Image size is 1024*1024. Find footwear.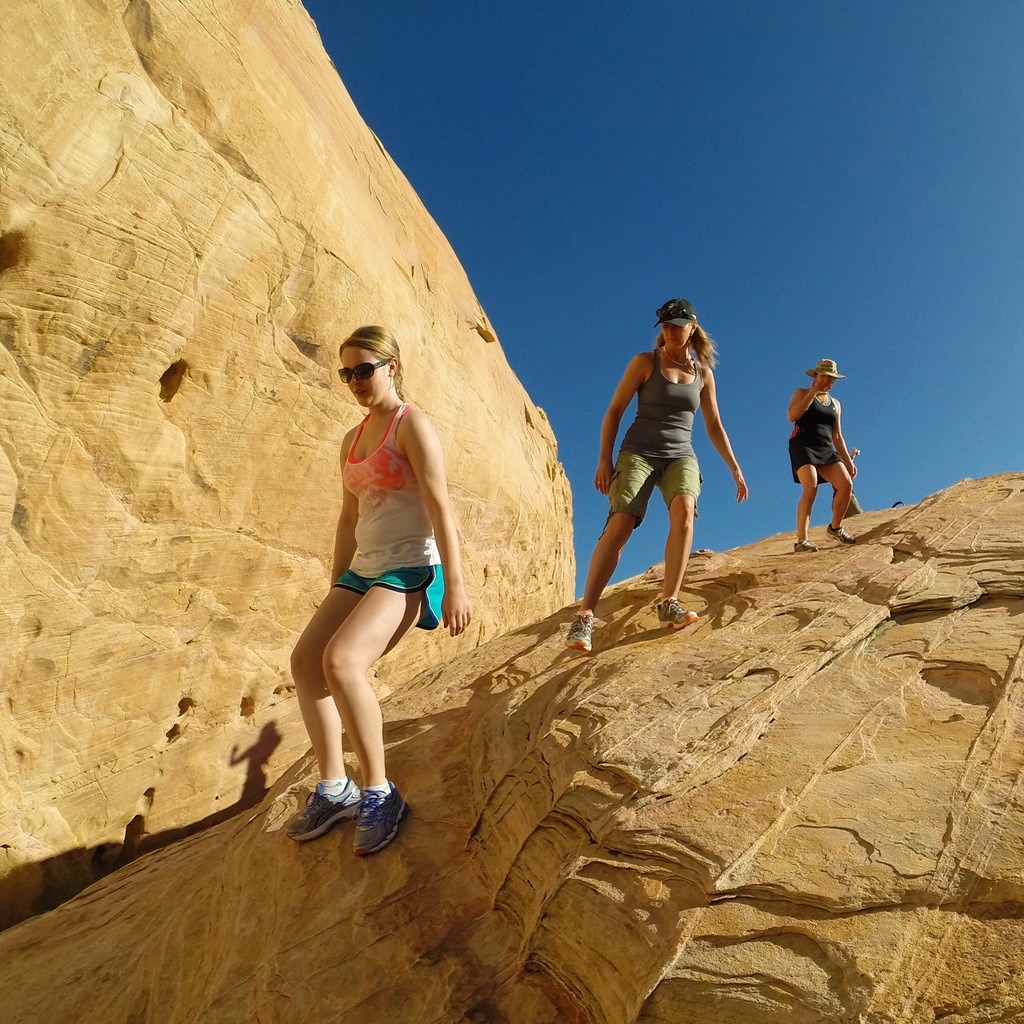
region(566, 611, 590, 650).
